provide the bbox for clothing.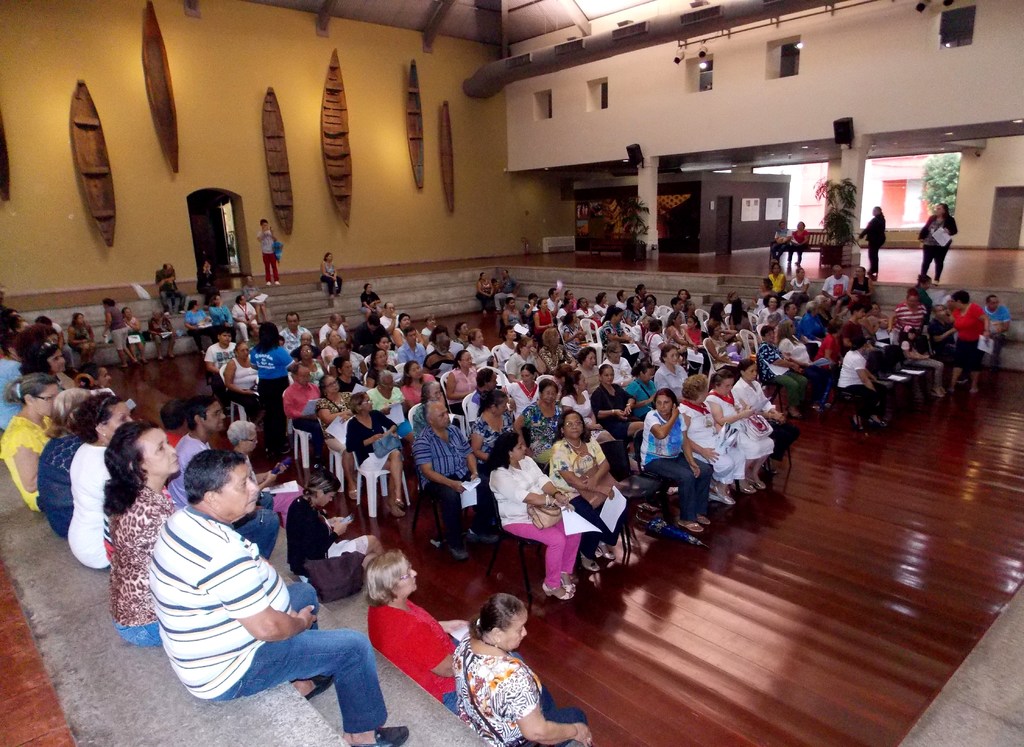
(925, 313, 957, 357).
